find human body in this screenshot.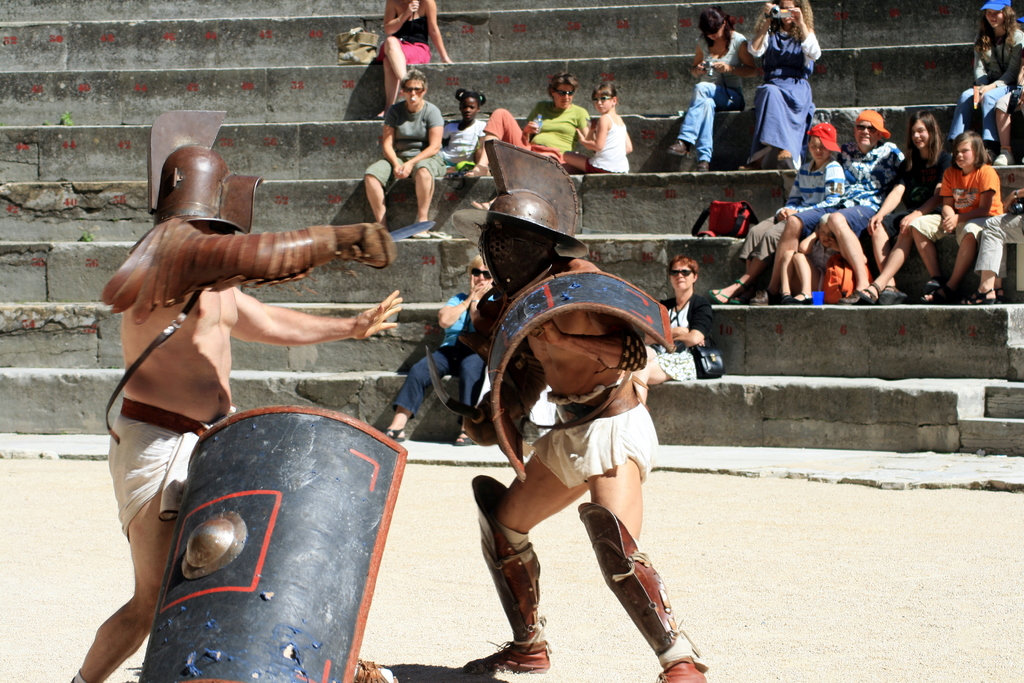
The bounding box for human body is [left=67, top=104, right=397, bottom=682].
